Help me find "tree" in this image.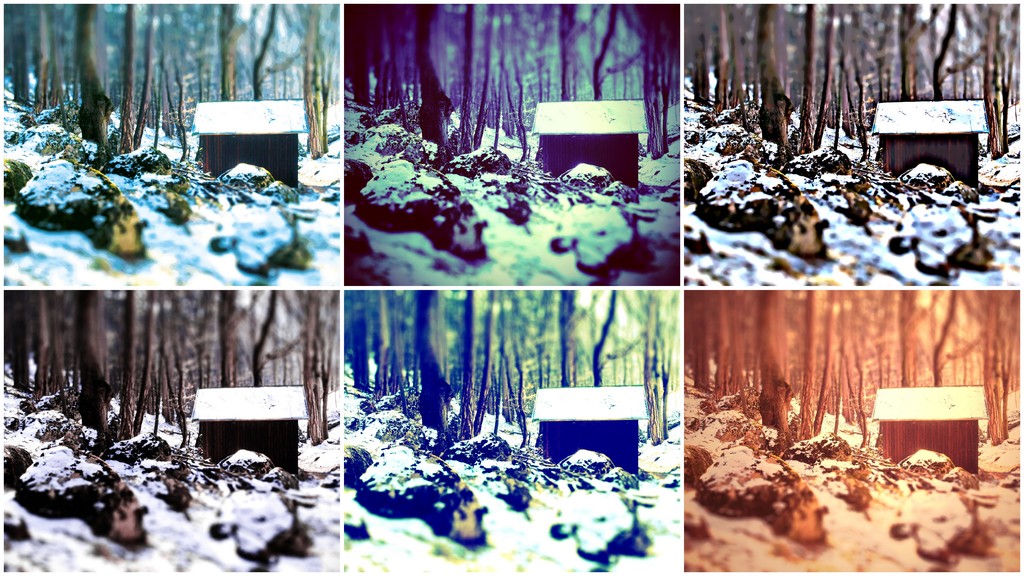
Found it: (177,279,248,408).
